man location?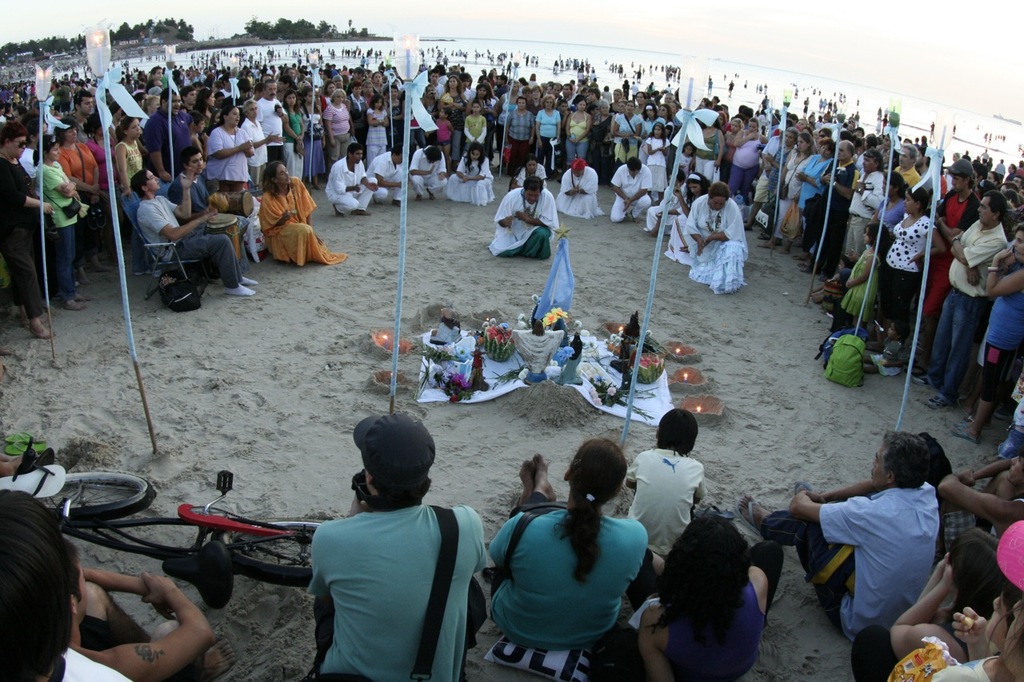
box(251, 82, 290, 161)
